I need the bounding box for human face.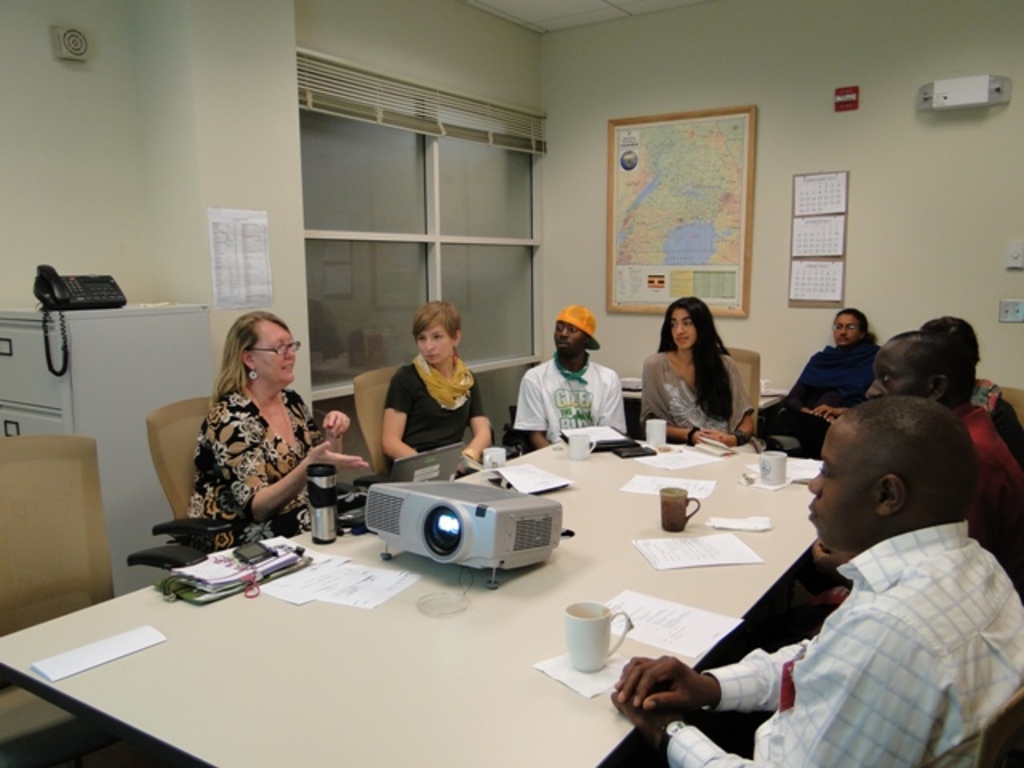
Here it is: (670,299,698,350).
